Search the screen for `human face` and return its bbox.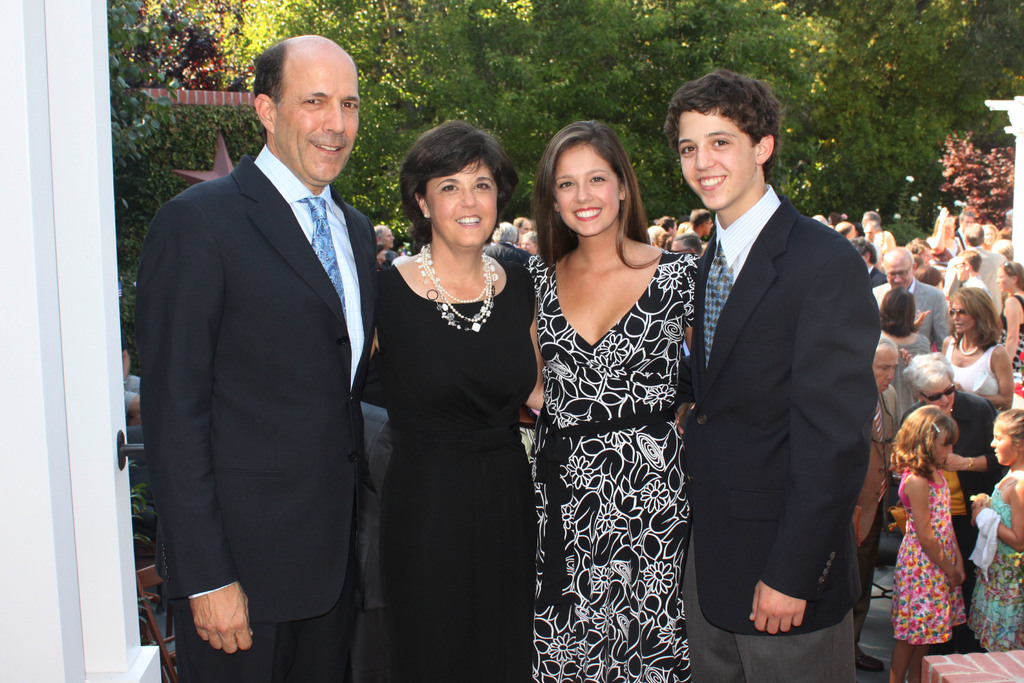
Found: [x1=559, y1=158, x2=621, y2=230].
